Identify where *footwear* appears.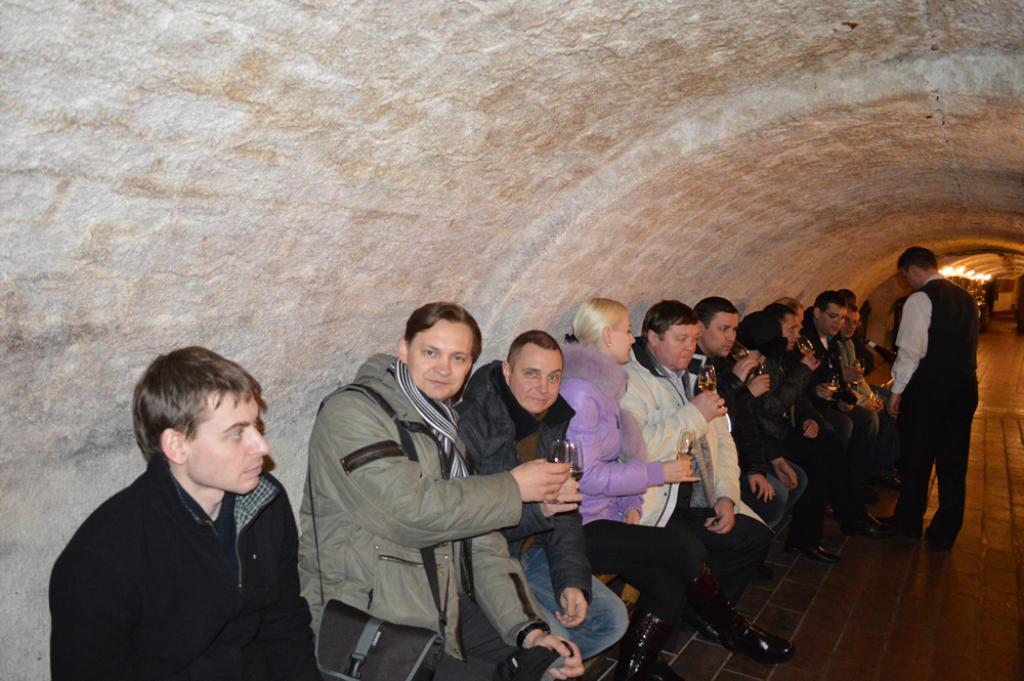
Appears at <region>925, 522, 952, 554</region>.
